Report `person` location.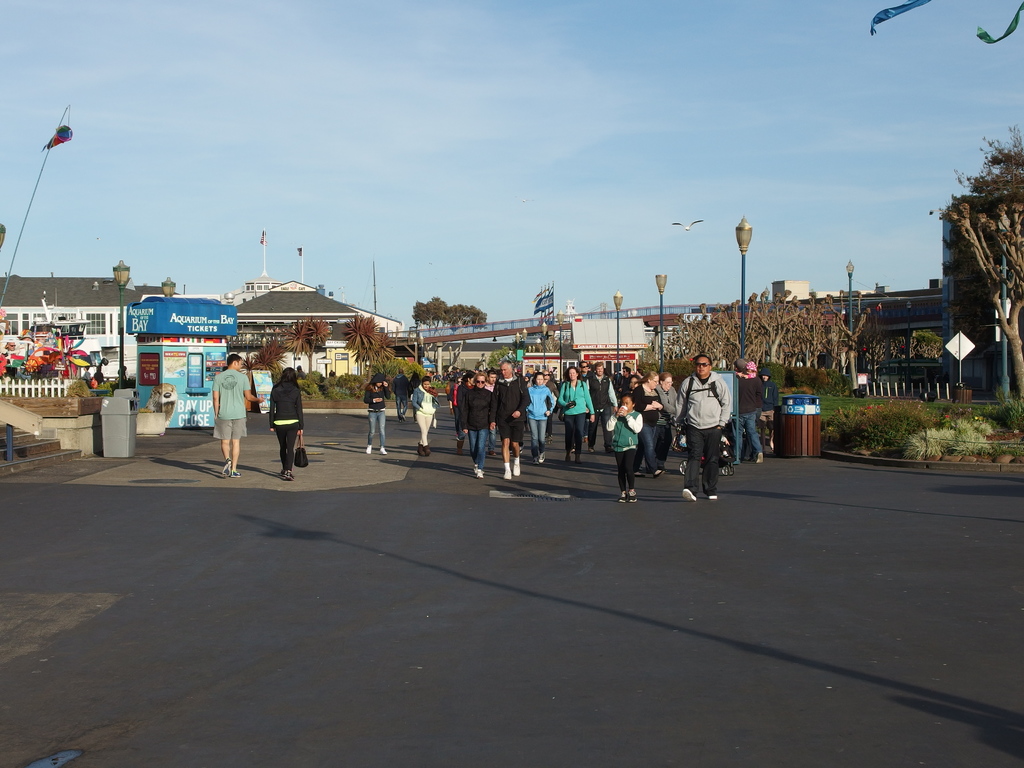
Report: (x1=411, y1=373, x2=440, y2=455).
